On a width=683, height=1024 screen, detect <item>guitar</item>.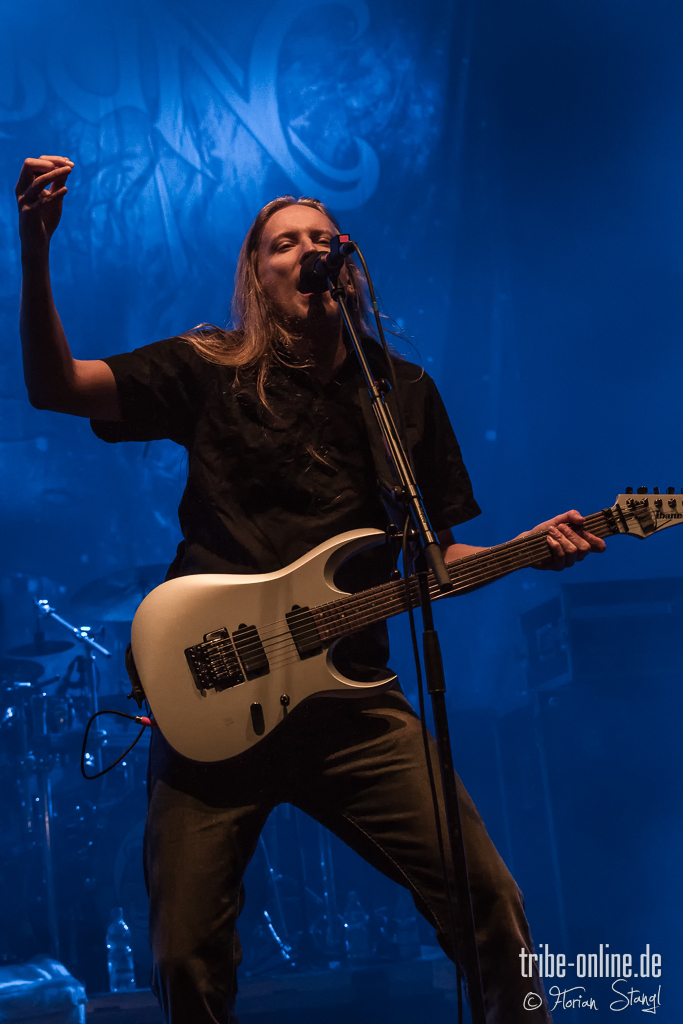
129:481:682:768.
